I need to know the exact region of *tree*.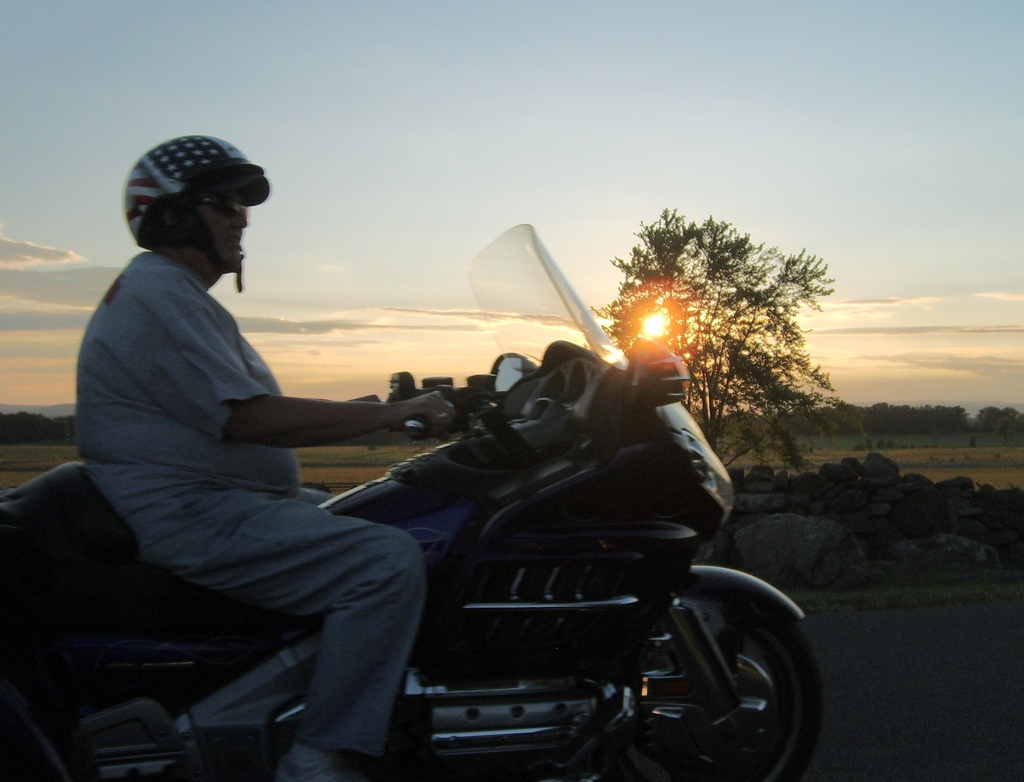
Region: {"x1": 622, "y1": 205, "x2": 847, "y2": 443}.
